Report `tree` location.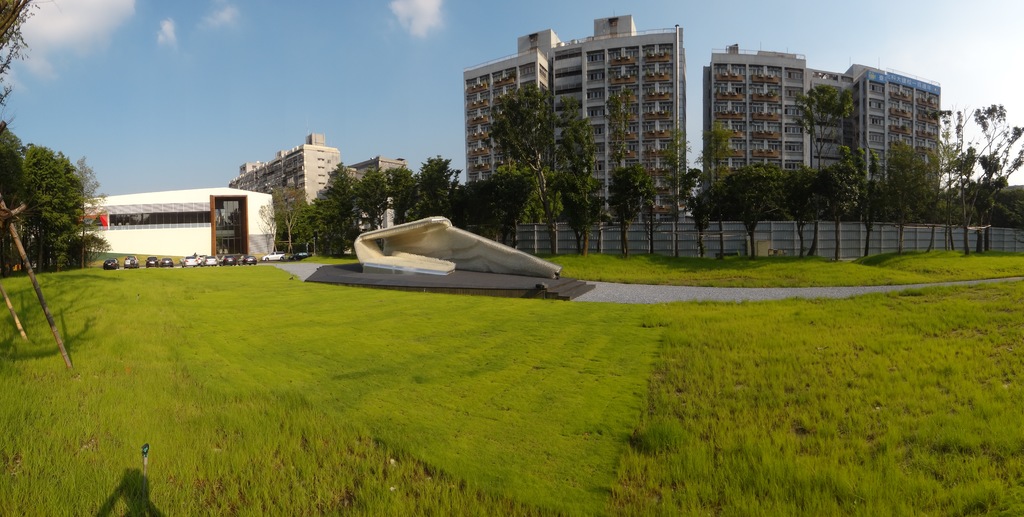
Report: (x1=913, y1=108, x2=976, y2=250).
